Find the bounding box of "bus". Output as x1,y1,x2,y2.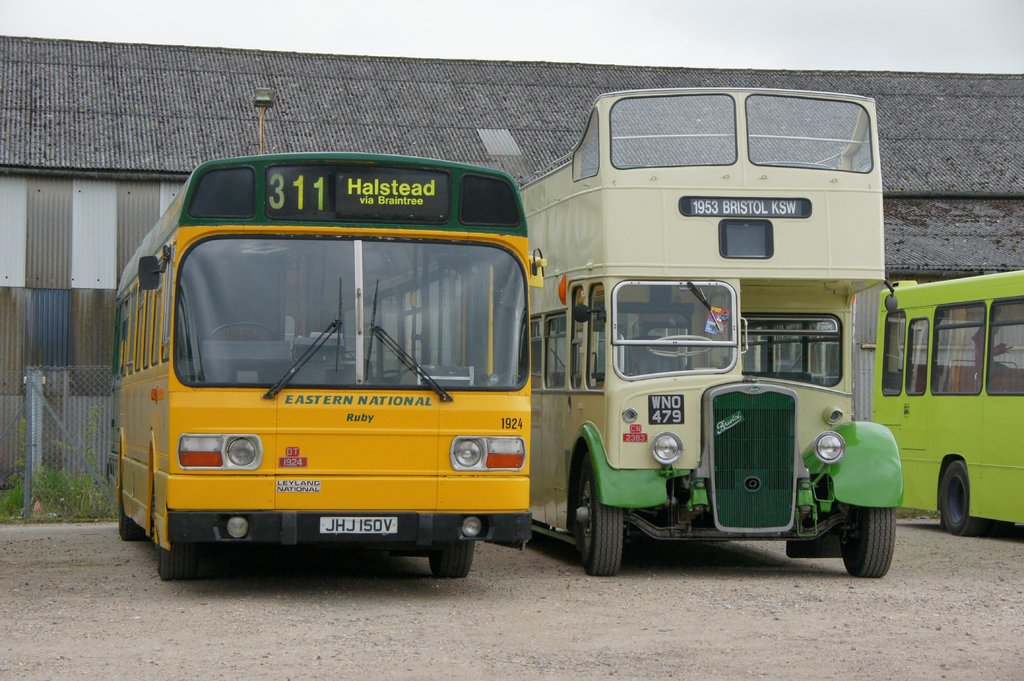
514,83,906,581.
